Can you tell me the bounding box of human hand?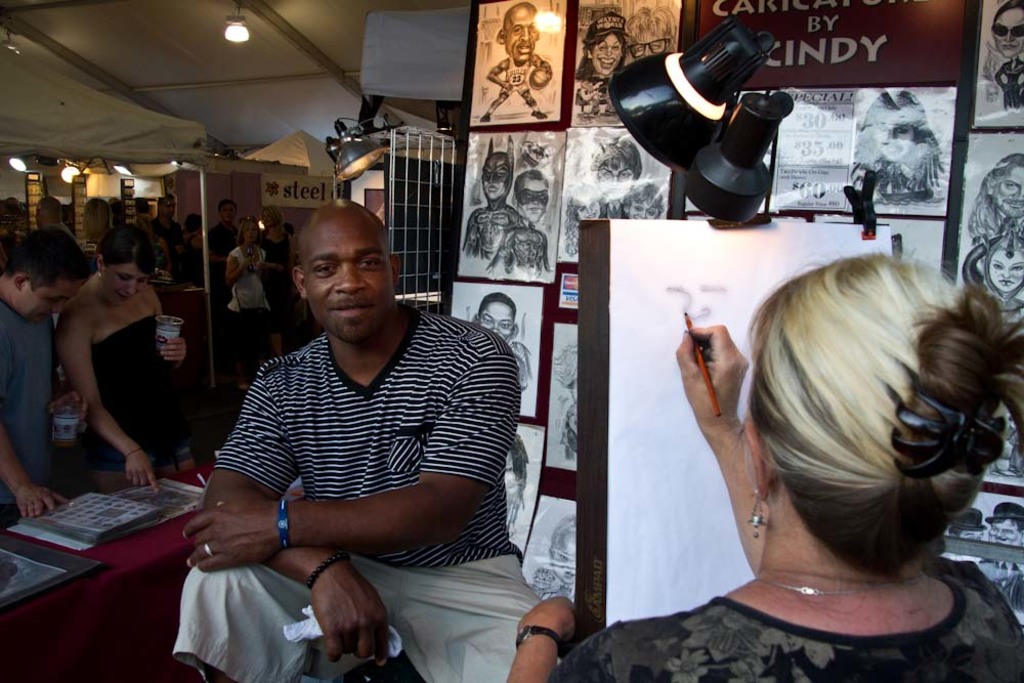
313/564/393/671.
